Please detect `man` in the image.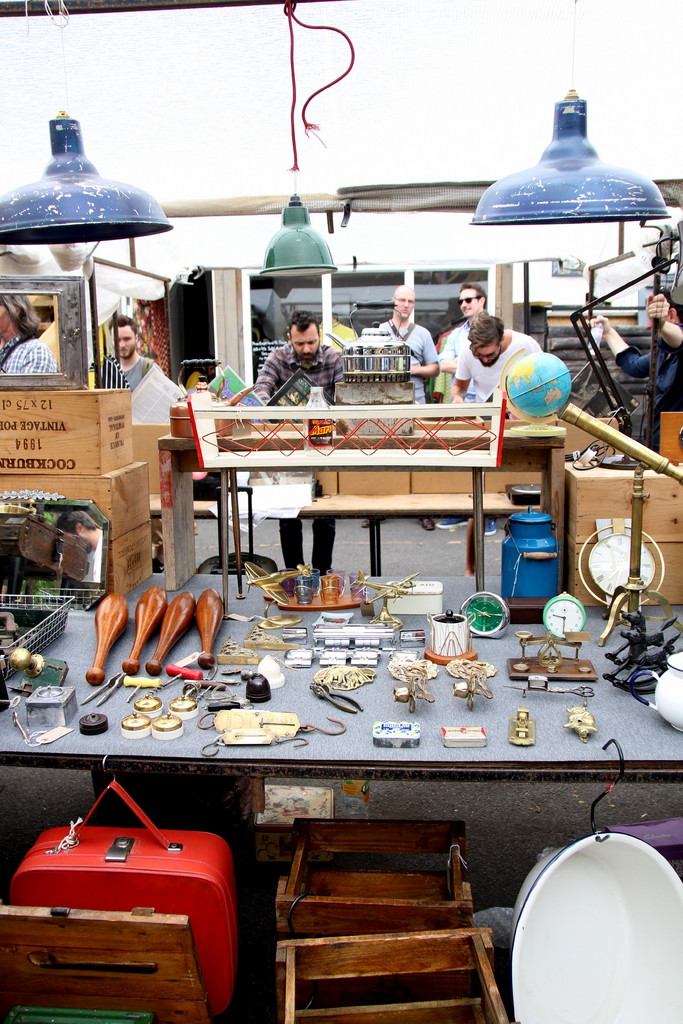
111/312/167/390.
